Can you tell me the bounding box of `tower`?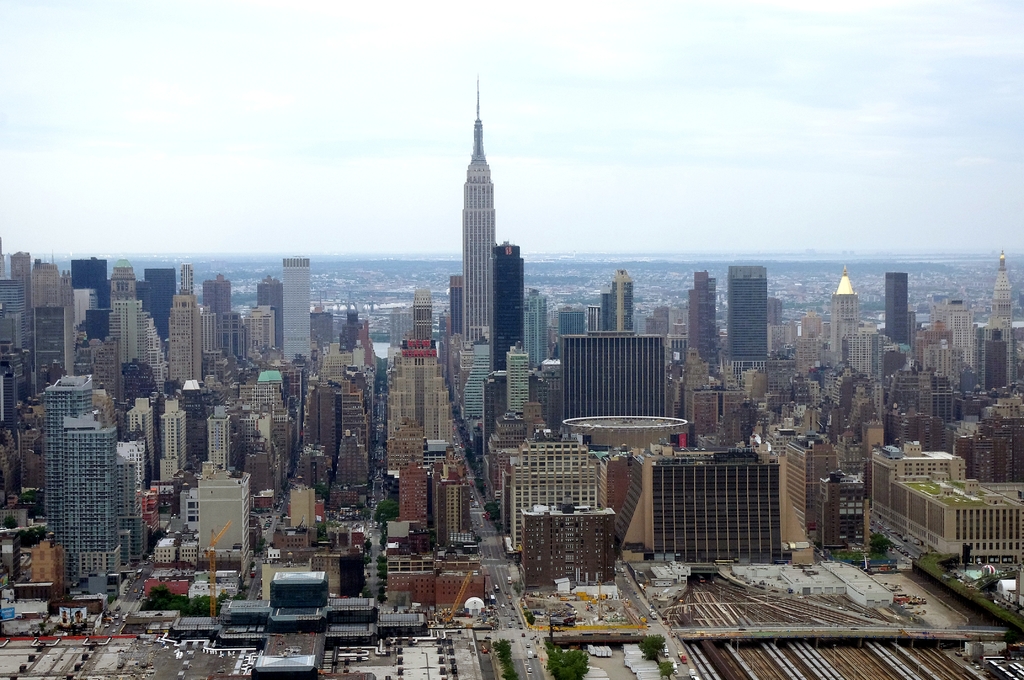
(49, 375, 122, 596).
